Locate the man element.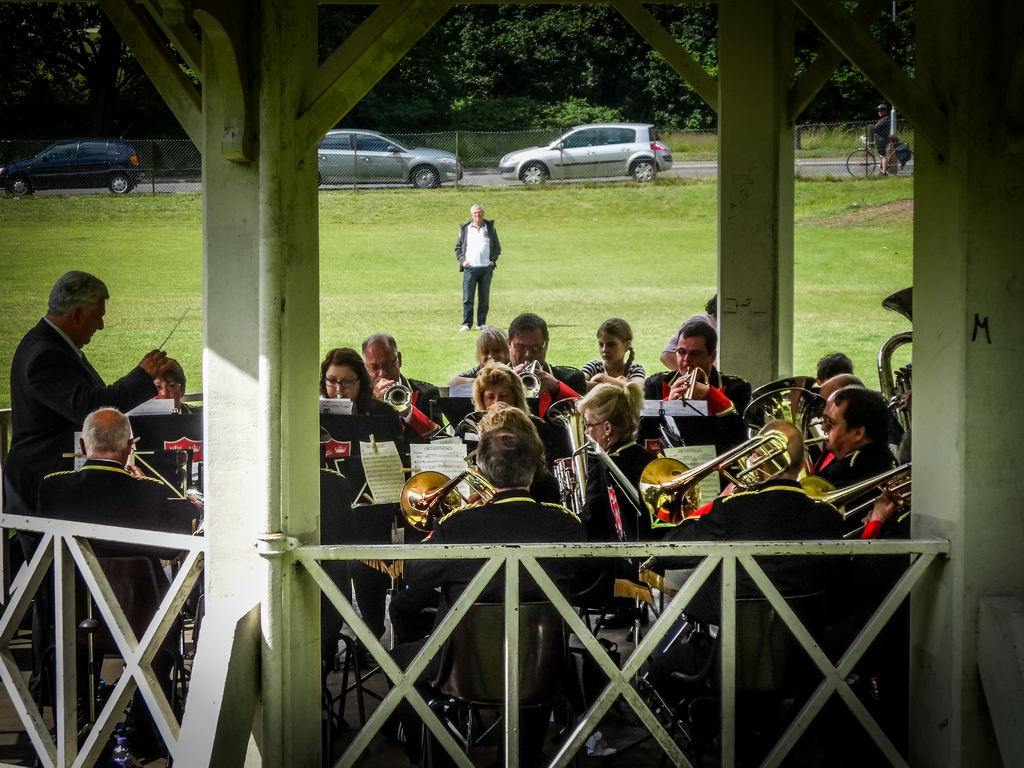
Element bbox: [x1=650, y1=415, x2=858, y2=662].
